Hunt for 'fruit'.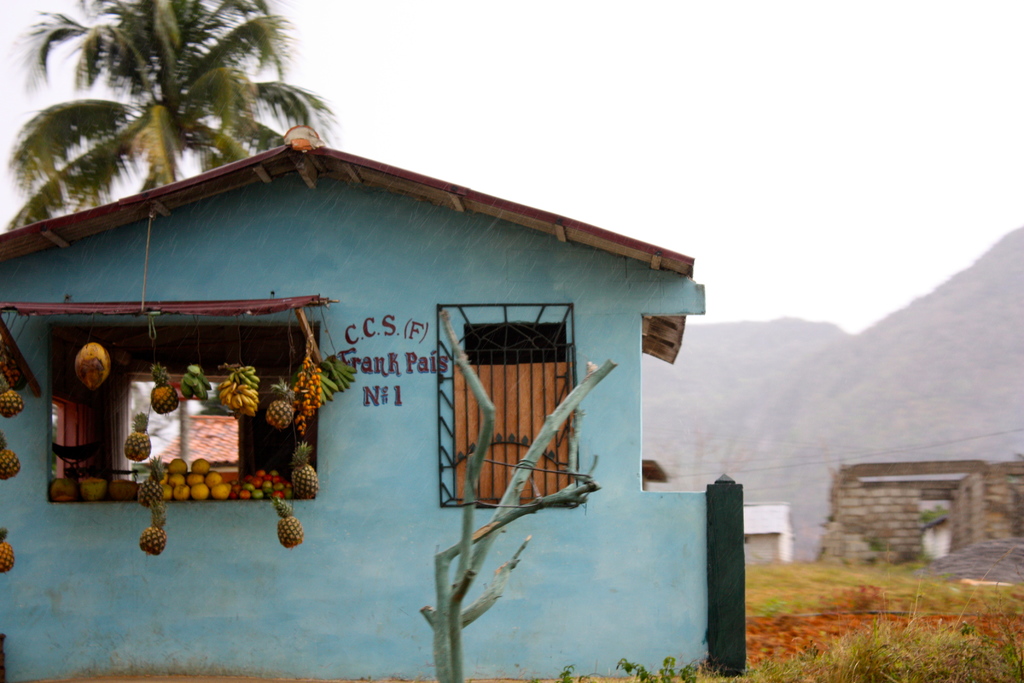
Hunted down at <region>0, 436, 20, 483</region>.
